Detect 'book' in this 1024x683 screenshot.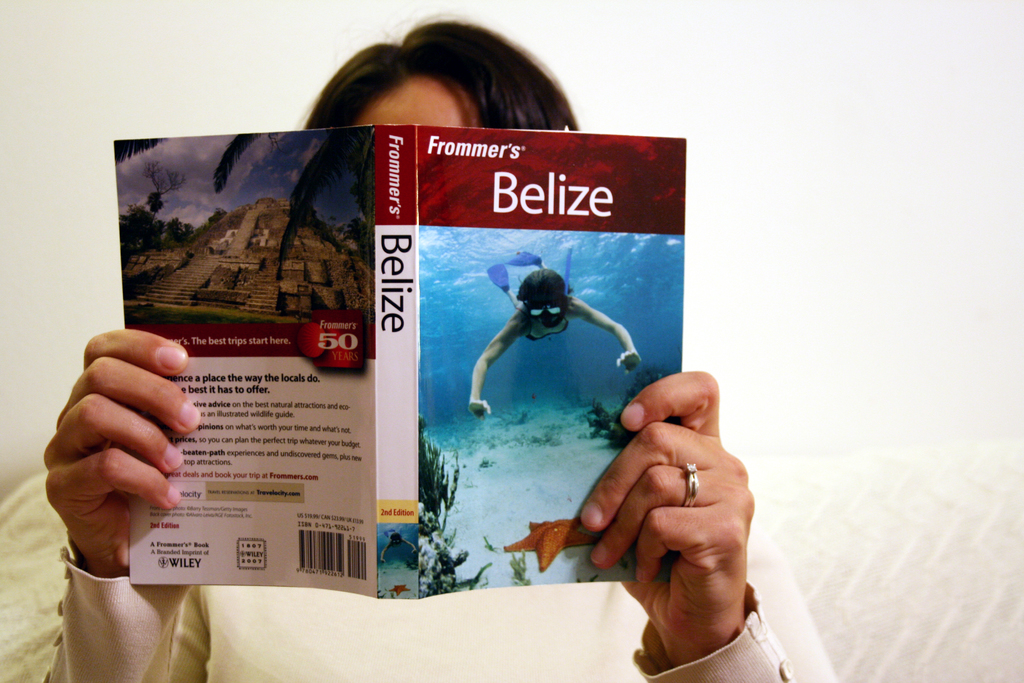
Detection: rect(114, 122, 685, 600).
